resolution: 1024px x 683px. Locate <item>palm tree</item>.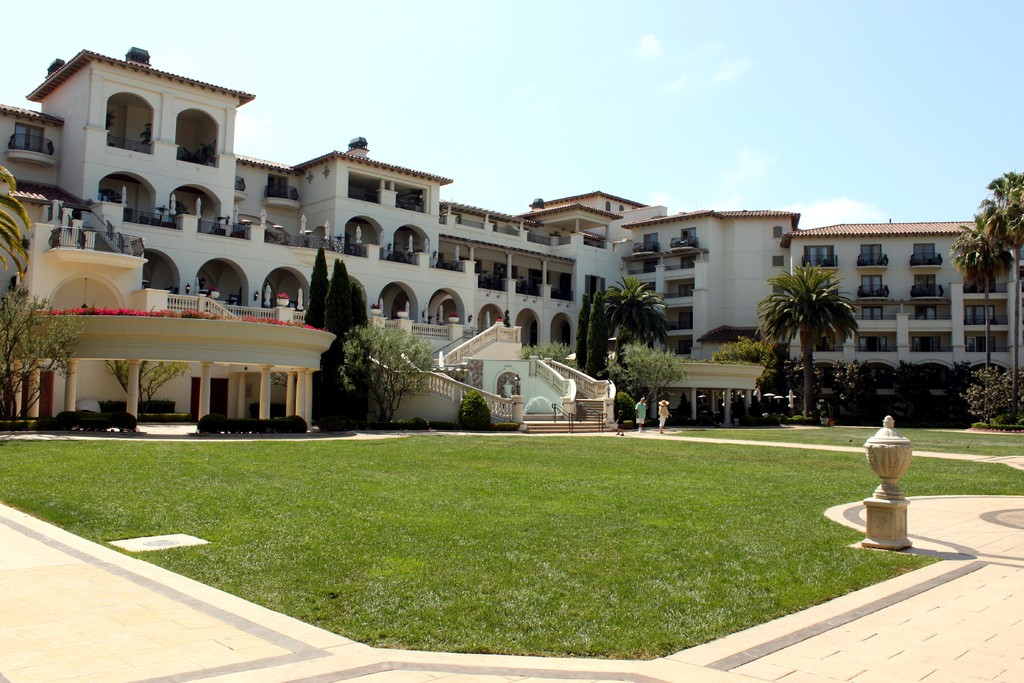
(x1=759, y1=261, x2=879, y2=415).
